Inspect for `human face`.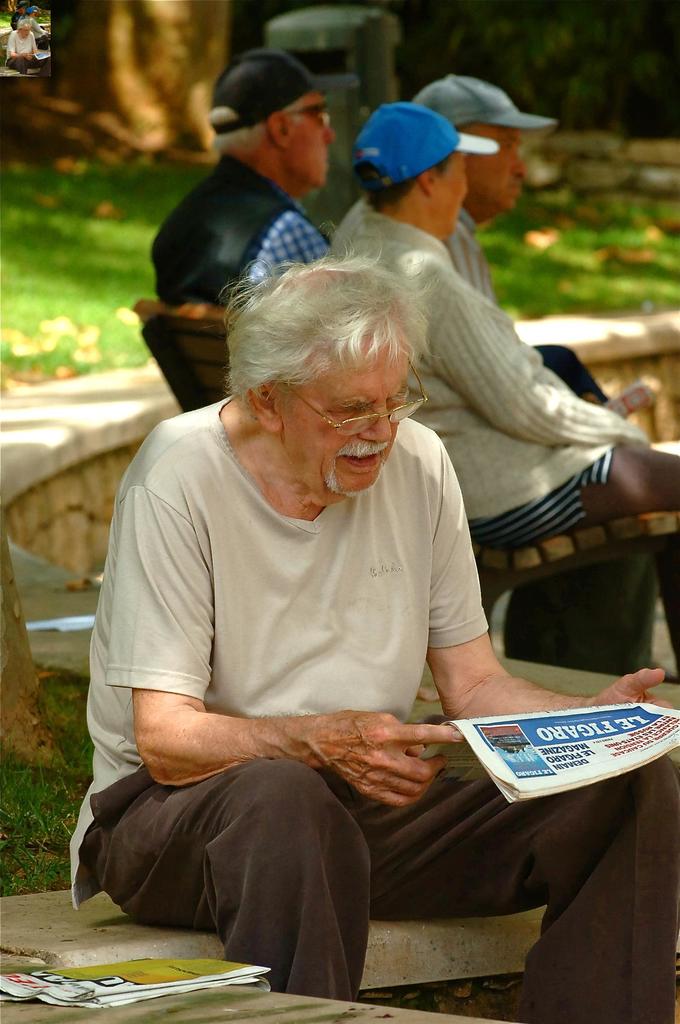
Inspection: {"x1": 289, "y1": 83, "x2": 340, "y2": 187}.
